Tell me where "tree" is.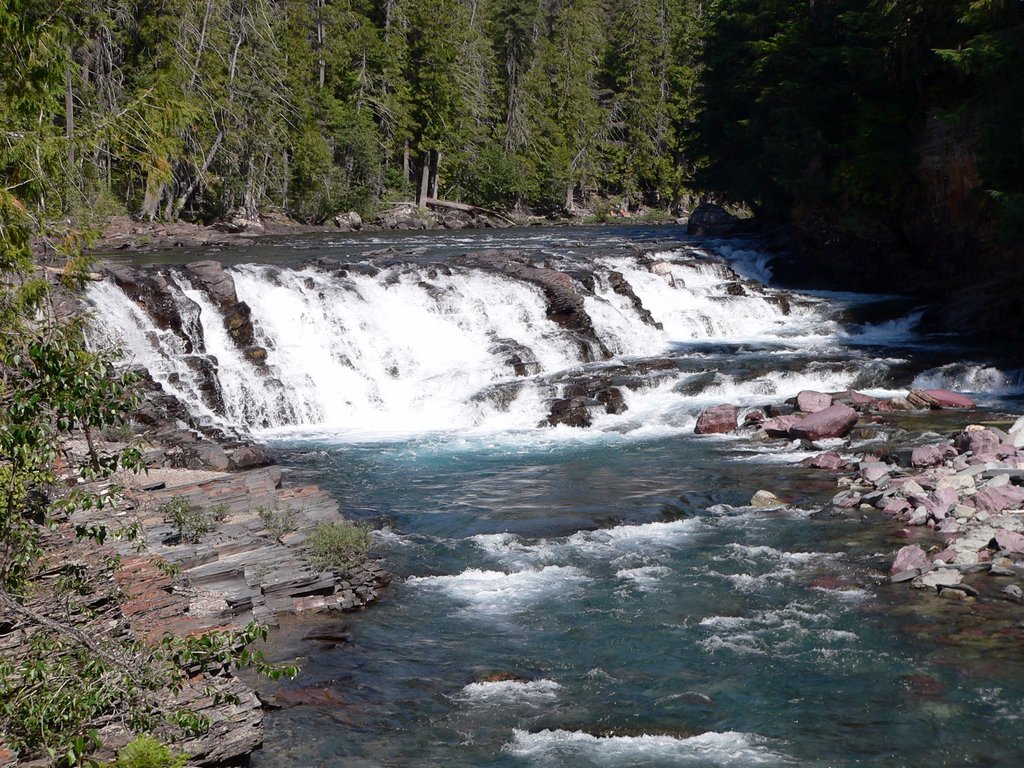
"tree" is at box=[285, 127, 327, 210].
